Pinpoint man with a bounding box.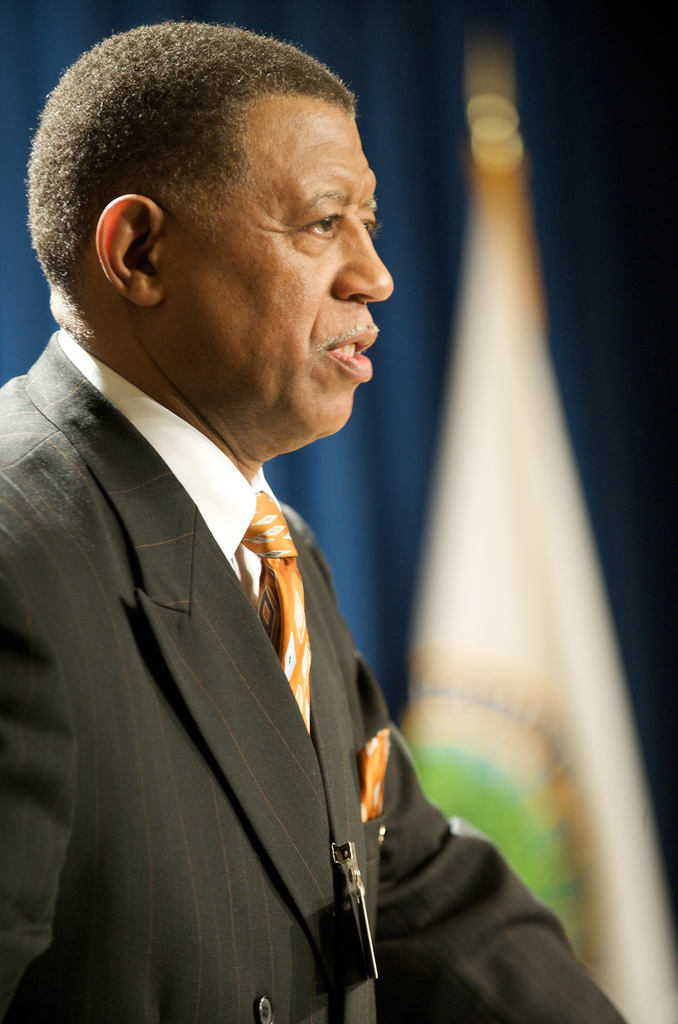
Rect(0, 86, 456, 1020).
